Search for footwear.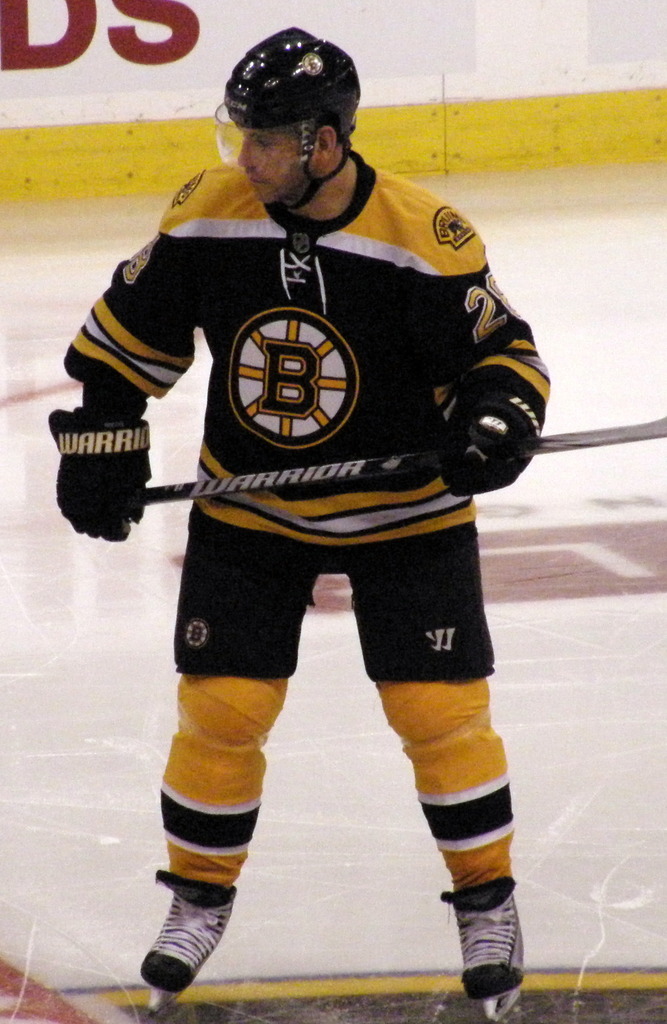
Found at bbox=(140, 869, 239, 995).
